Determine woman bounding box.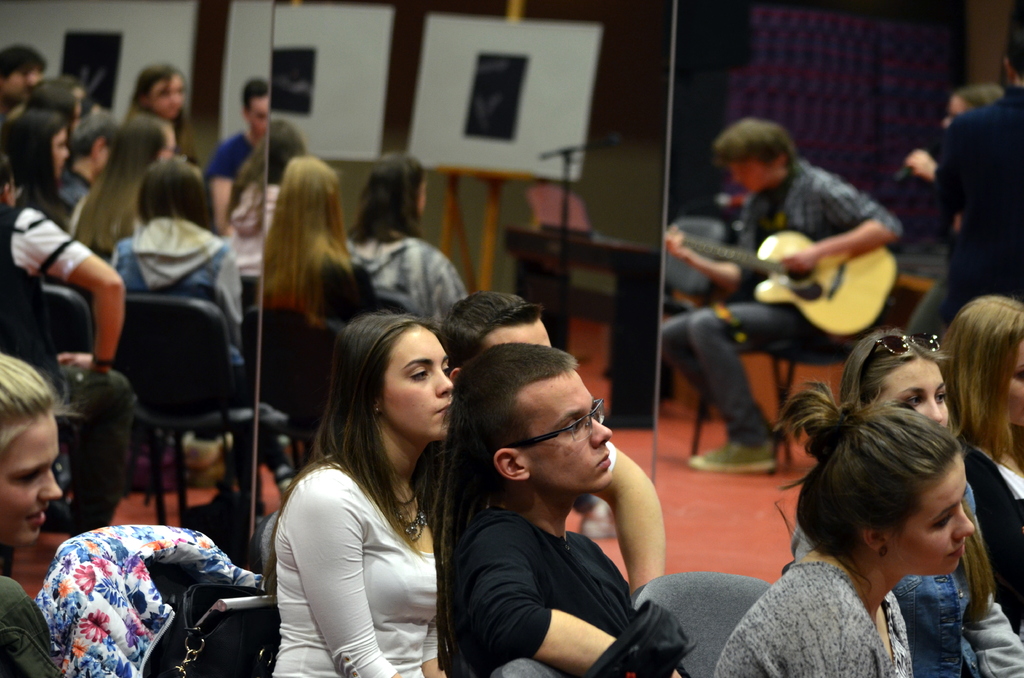
Determined: <region>931, 292, 1023, 636</region>.
